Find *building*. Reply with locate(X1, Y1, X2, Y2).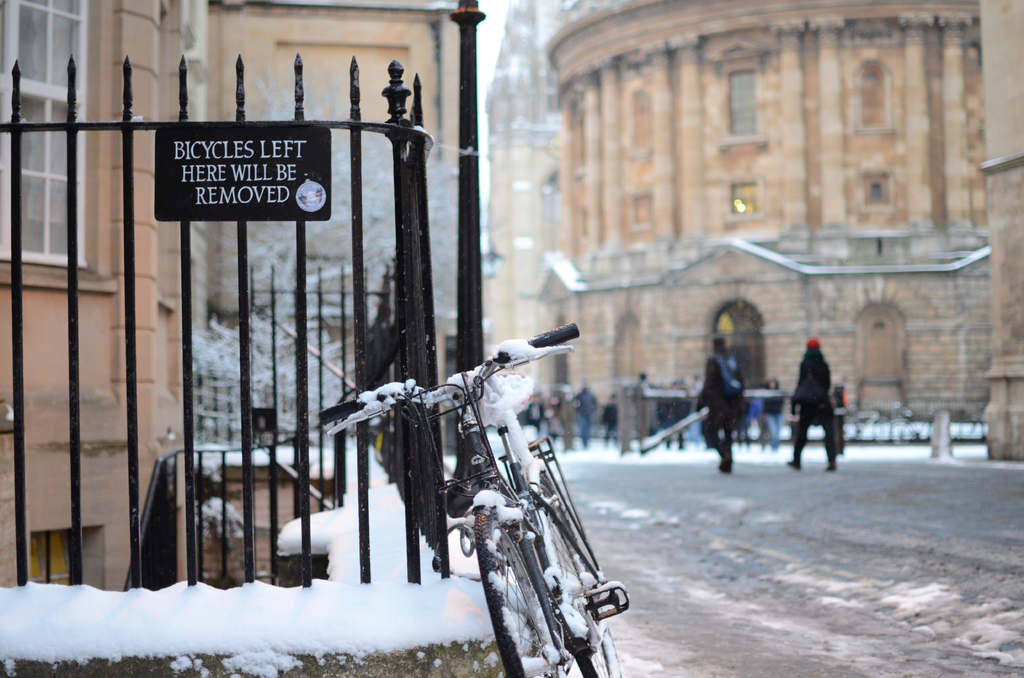
locate(490, 0, 996, 448).
